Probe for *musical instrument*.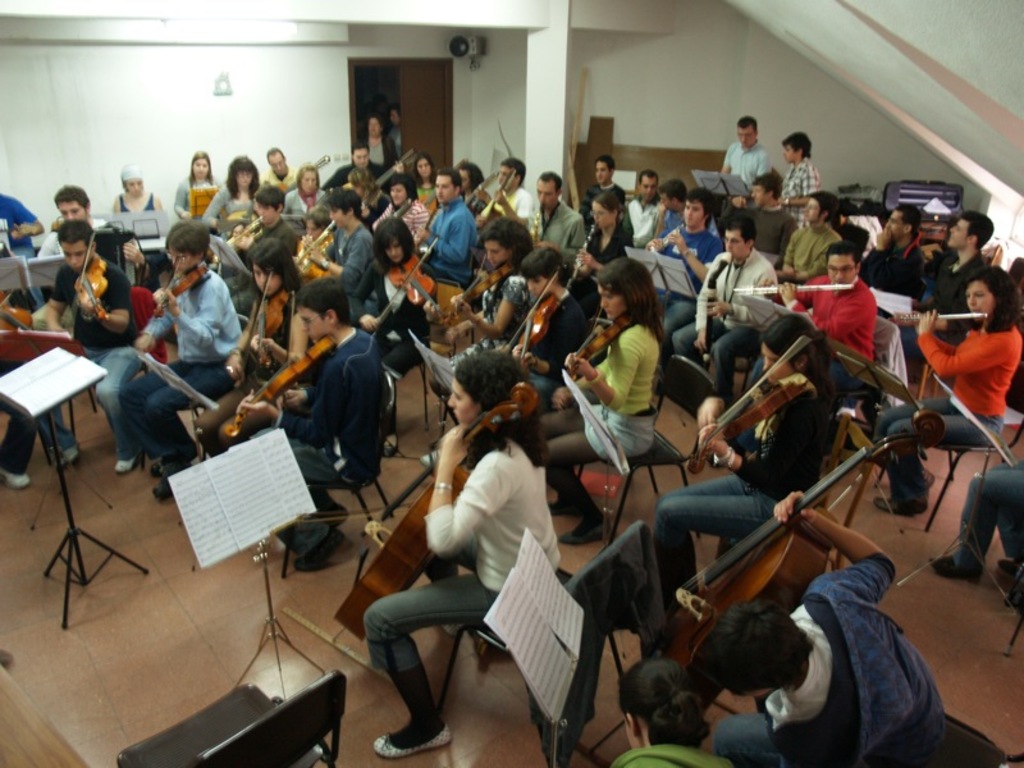
Probe result: locate(225, 326, 337, 434).
